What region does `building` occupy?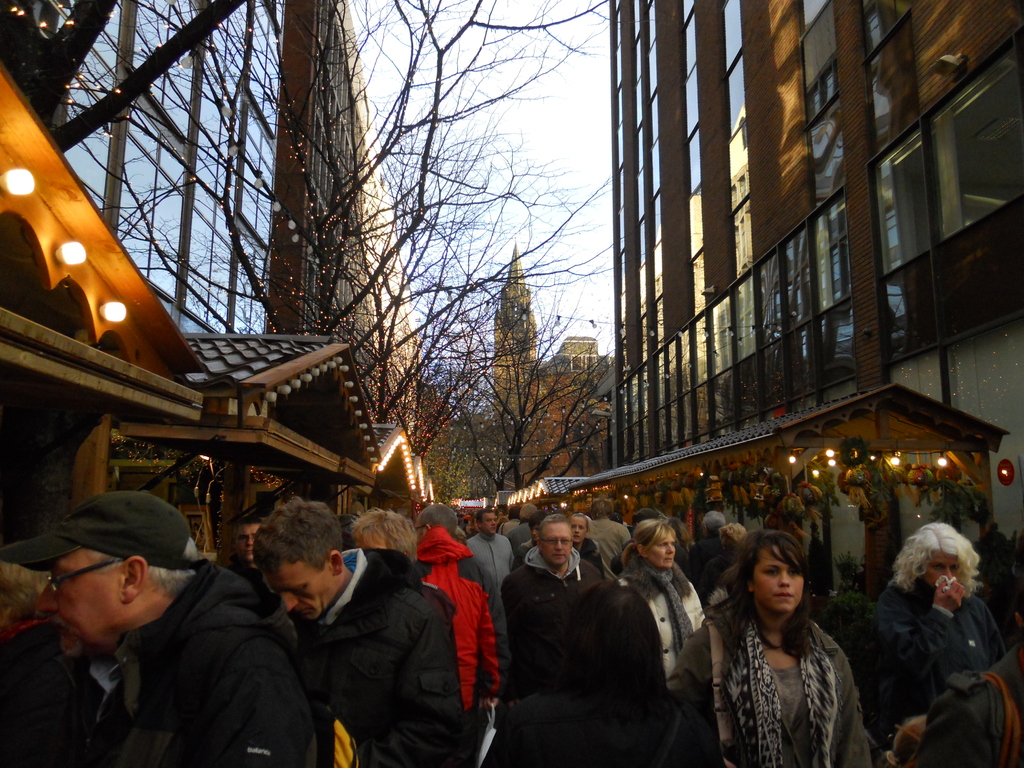
(x1=56, y1=0, x2=284, y2=339).
